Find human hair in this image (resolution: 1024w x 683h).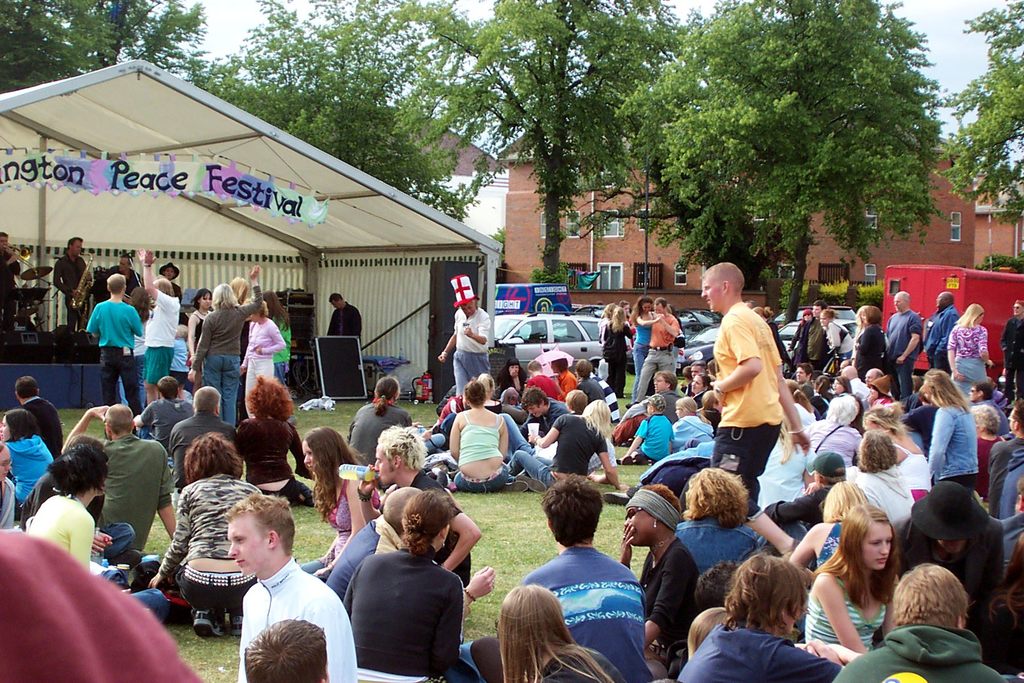
l=838, t=379, r=859, b=399.
